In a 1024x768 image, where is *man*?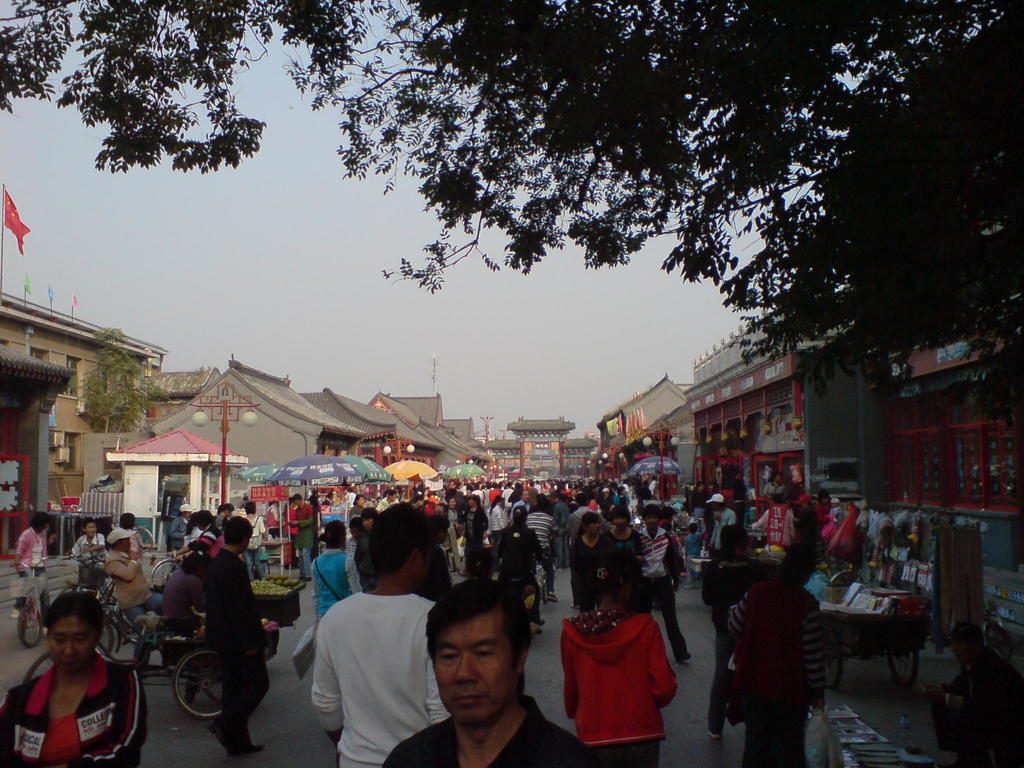
394,580,556,767.
